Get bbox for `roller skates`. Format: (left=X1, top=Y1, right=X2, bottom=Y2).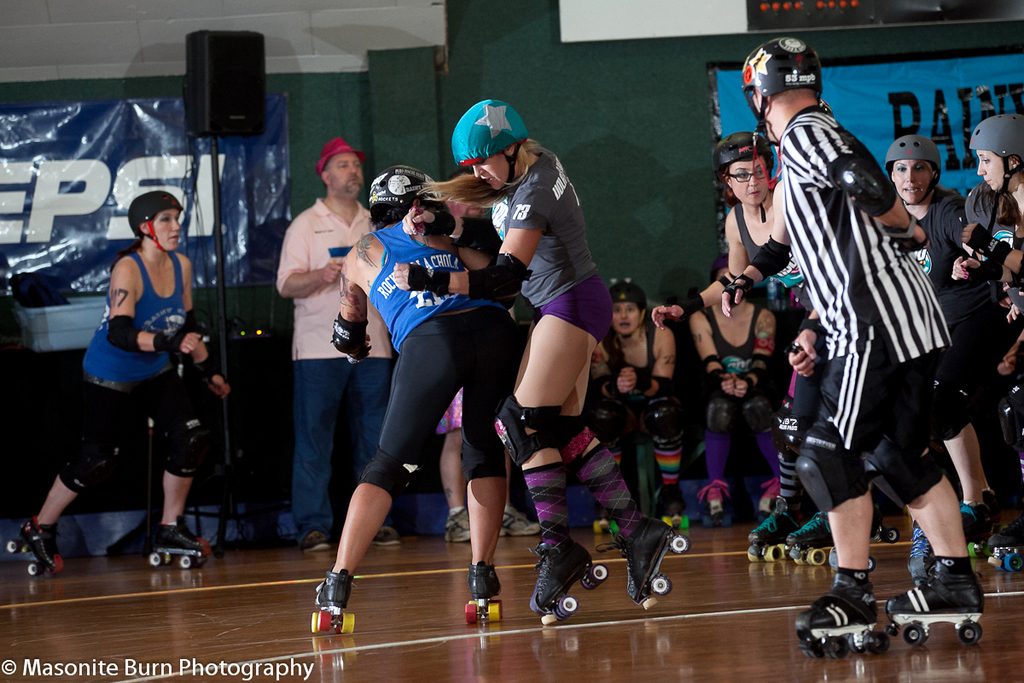
(left=666, top=502, right=691, bottom=534).
